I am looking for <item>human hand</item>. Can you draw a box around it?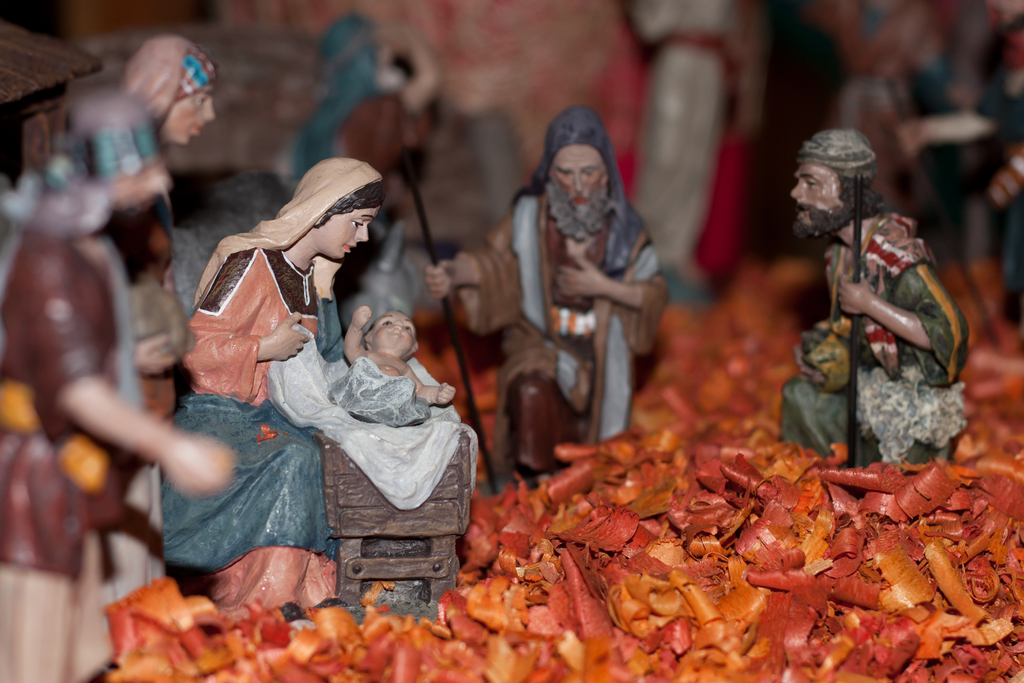
Sure, the bounding box is l=424, t=259, r=461, b=302.
